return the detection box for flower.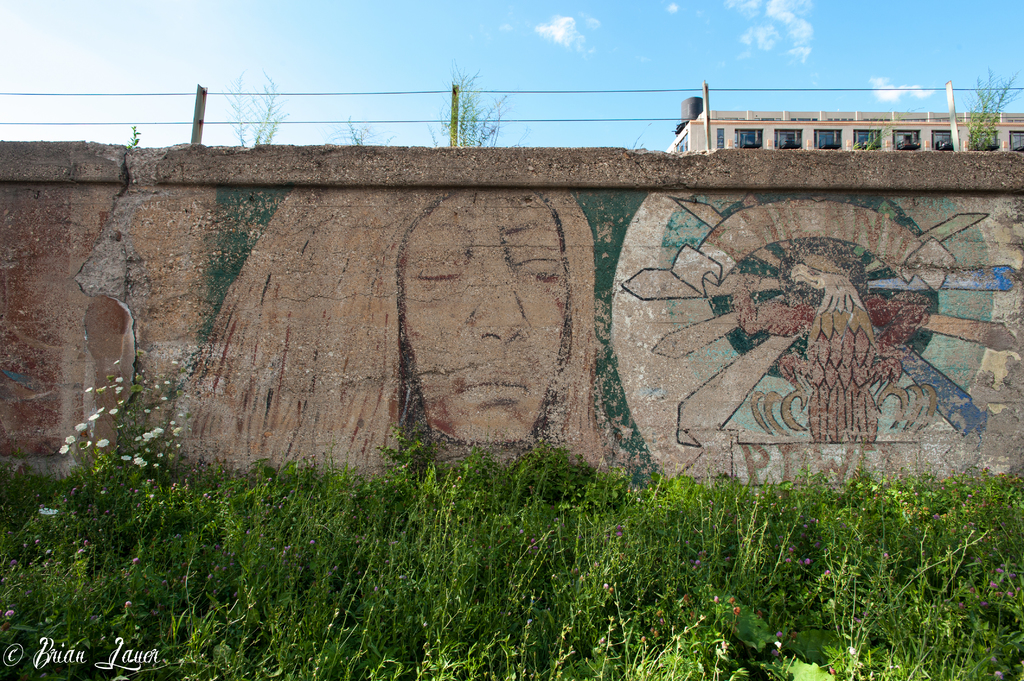
72/423/84/438.
